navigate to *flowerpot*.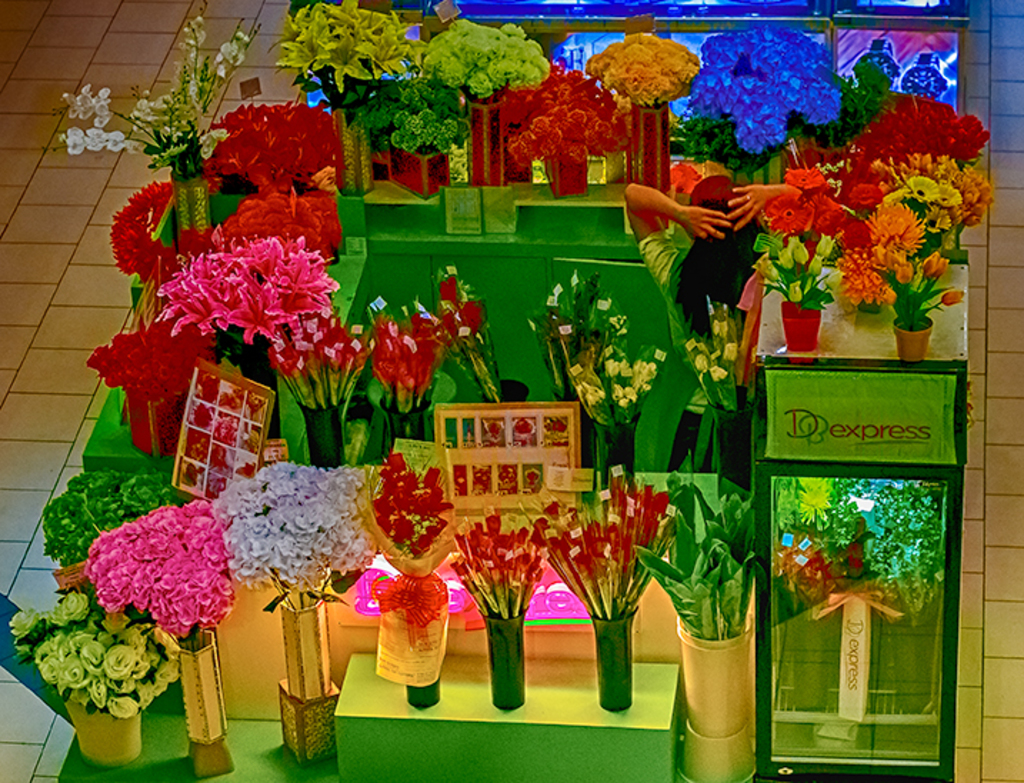
Navigation target: box(480, 604, 528, 709).
